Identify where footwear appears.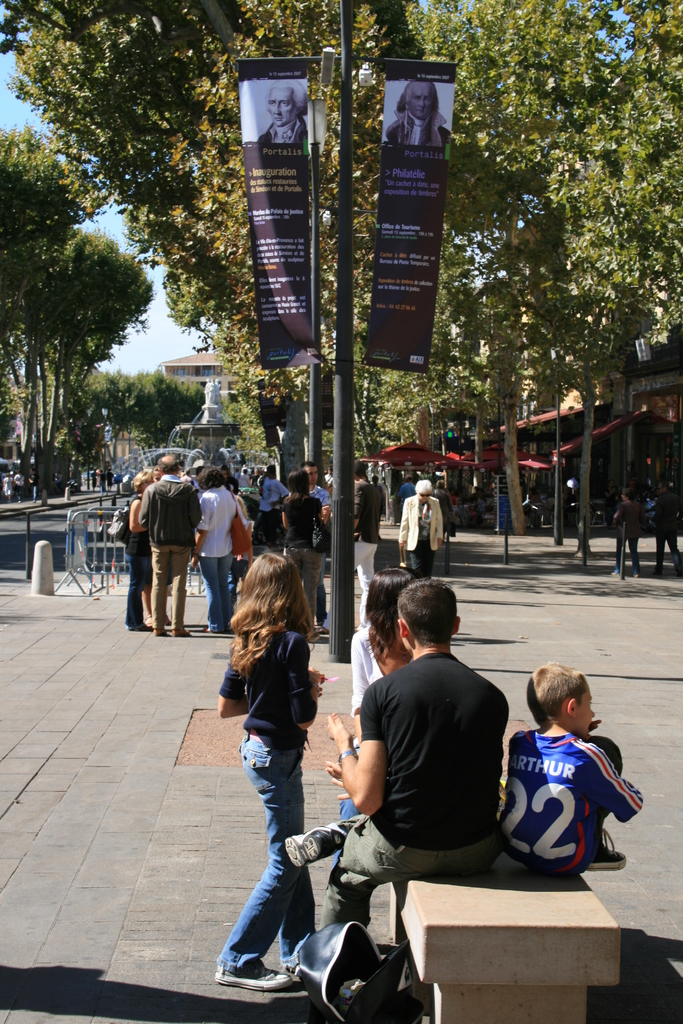
Appears at 155/623/169/636.
